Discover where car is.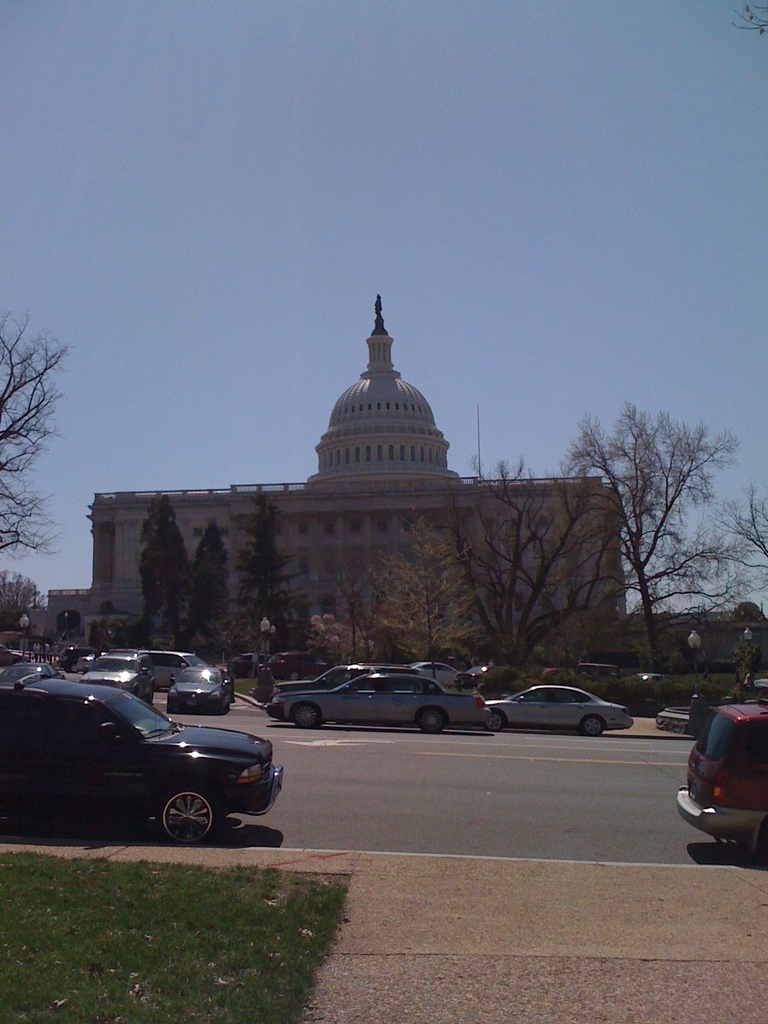
Discovered at BBox(486, 683, 634, 737).
